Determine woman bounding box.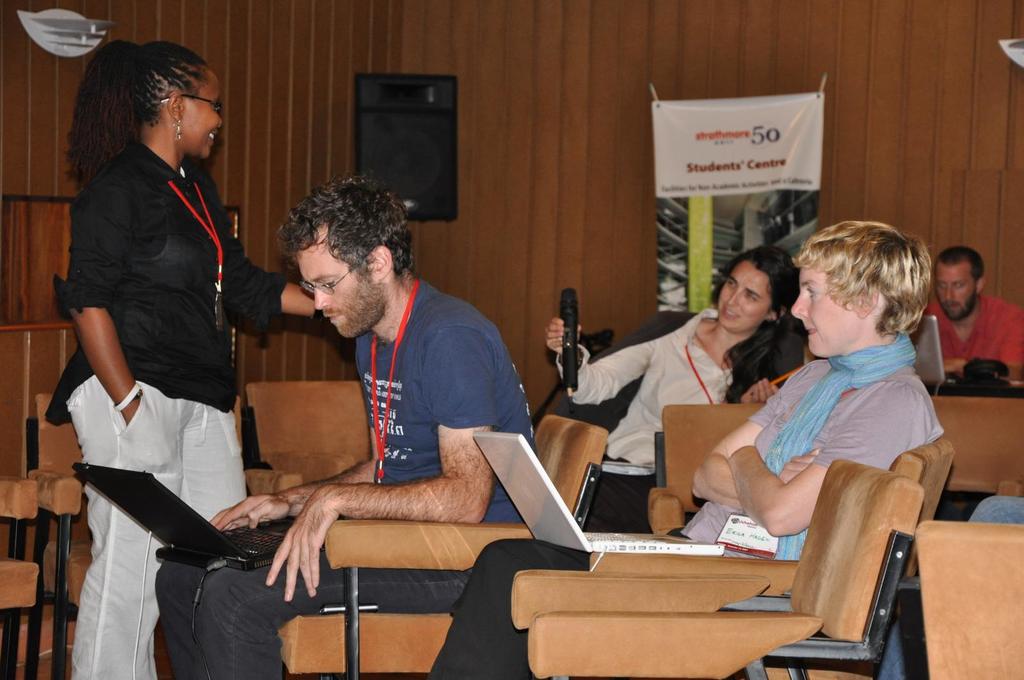
Determined: box=[548, 242, 802, 535].
